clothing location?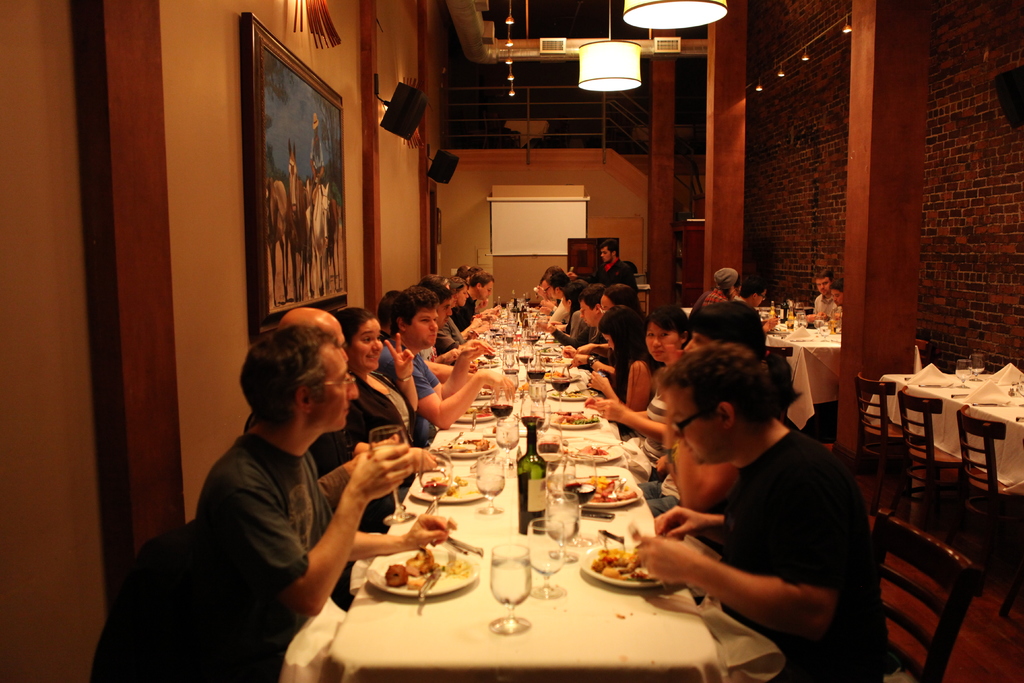
region(699, 300, 801, 409)
